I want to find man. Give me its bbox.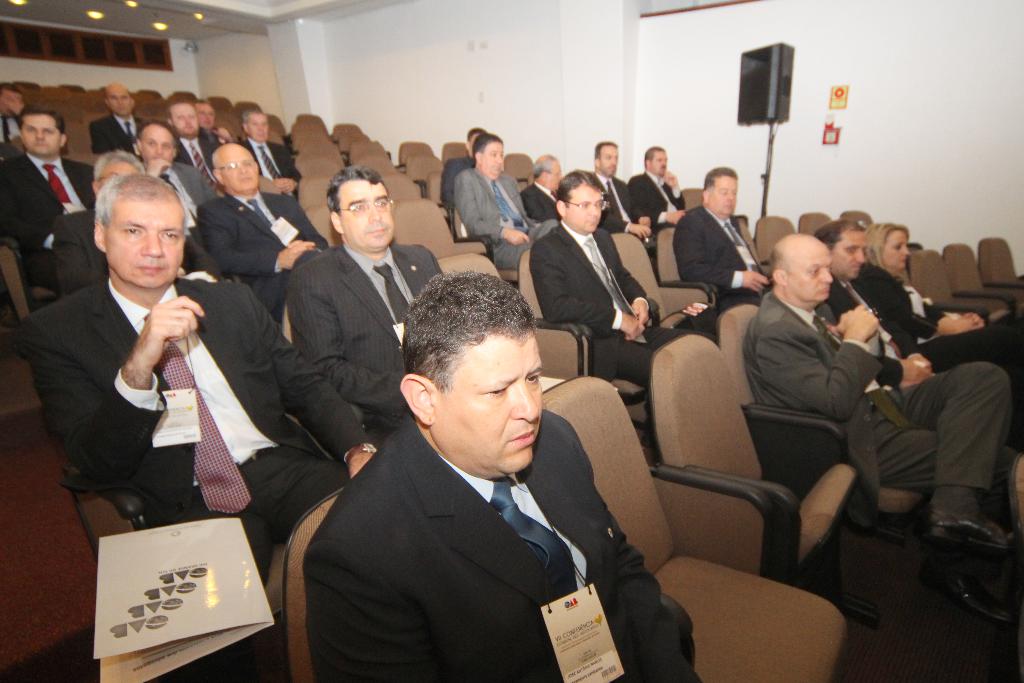
detection(287, 165, 450, 441).
